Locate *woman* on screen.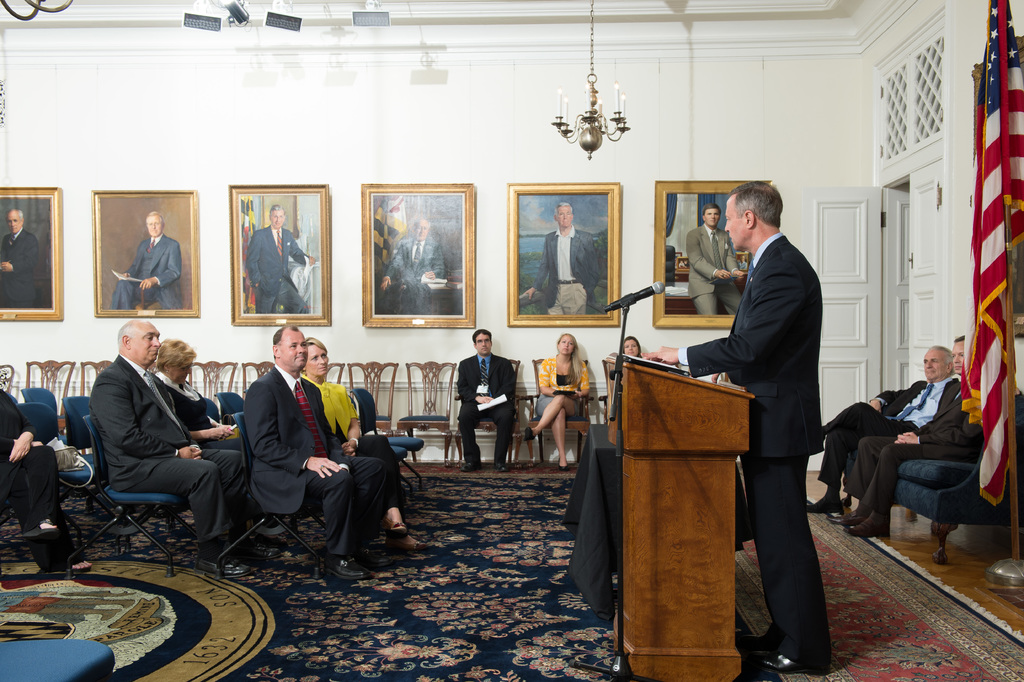
On screen at <bbox>524, 335, 588, 470</bbox>.
